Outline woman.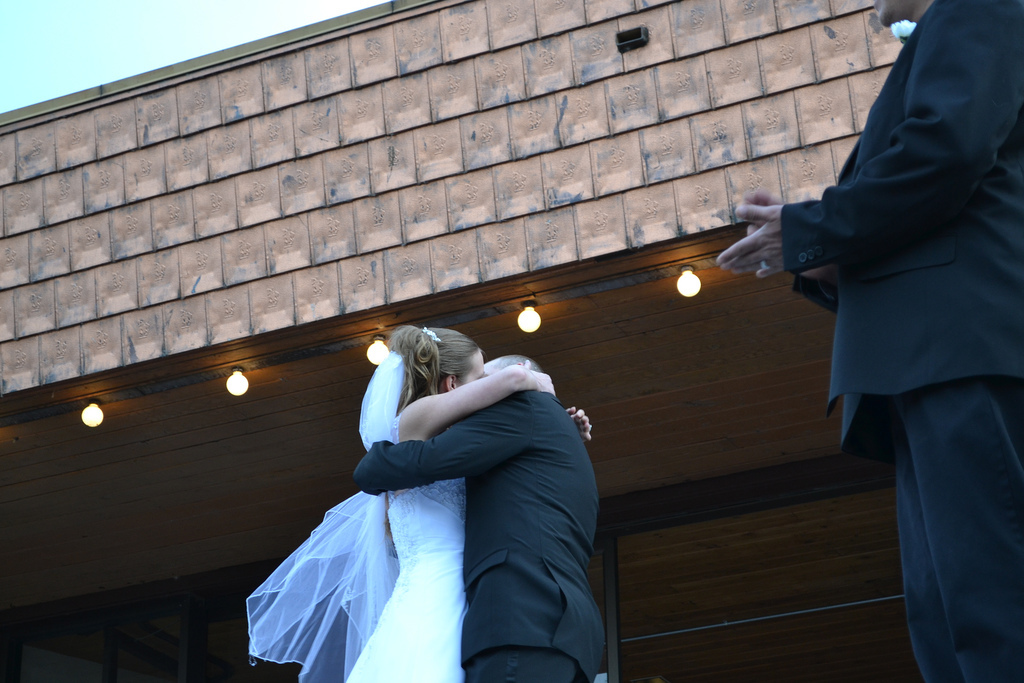
Outline: Rect(249, 301, 603, 672).
